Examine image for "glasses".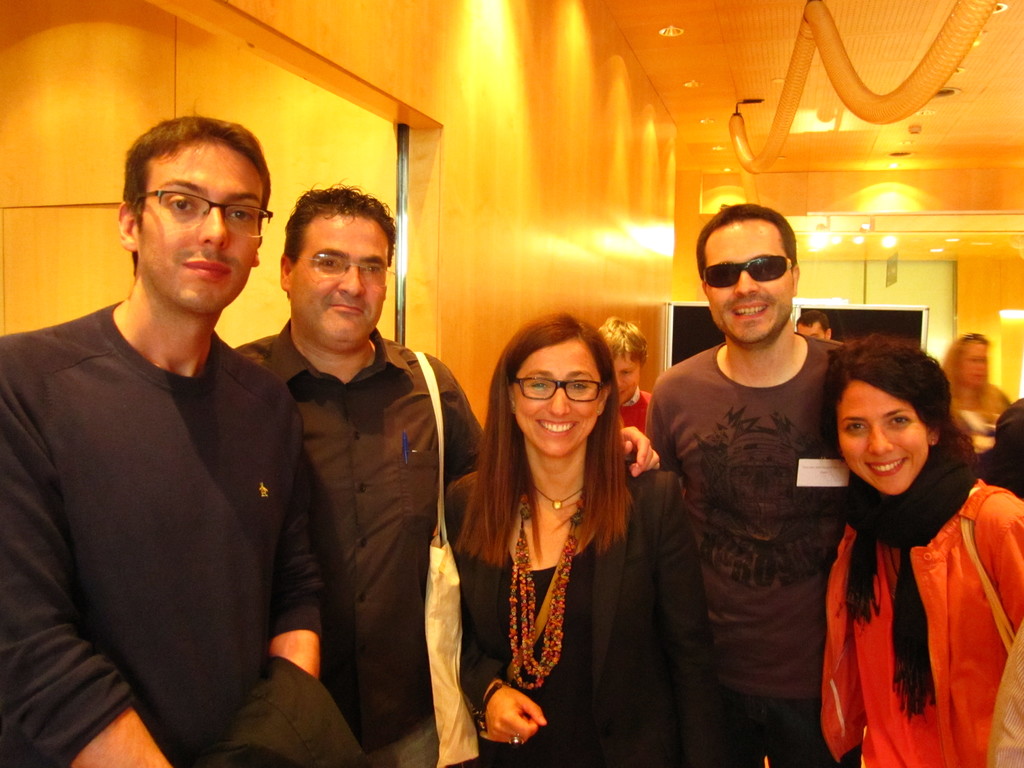
Examination result: 132 185 276 243.
